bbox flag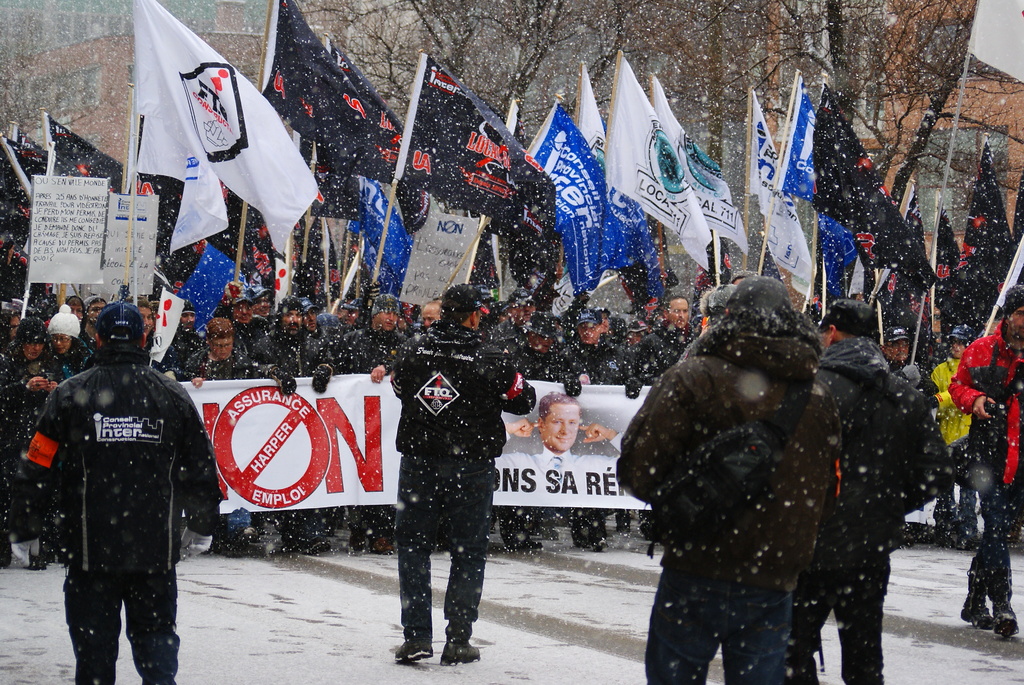
<box>952,138,1016,315</box>
